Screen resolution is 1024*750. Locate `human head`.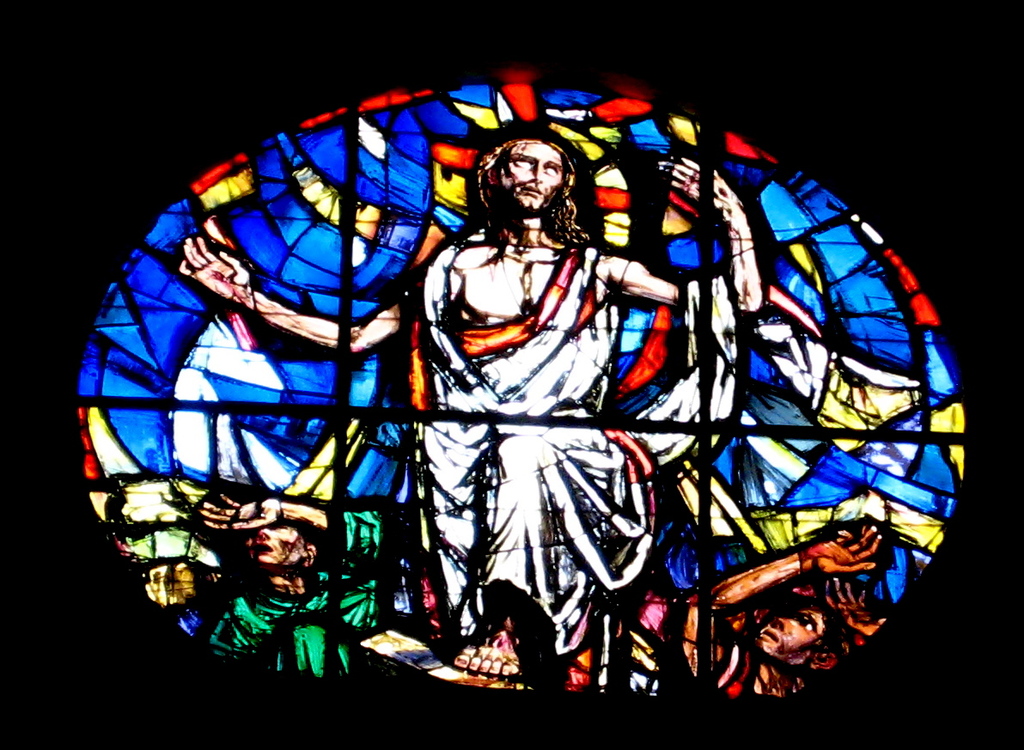
box(244, 521, 325, 570).
